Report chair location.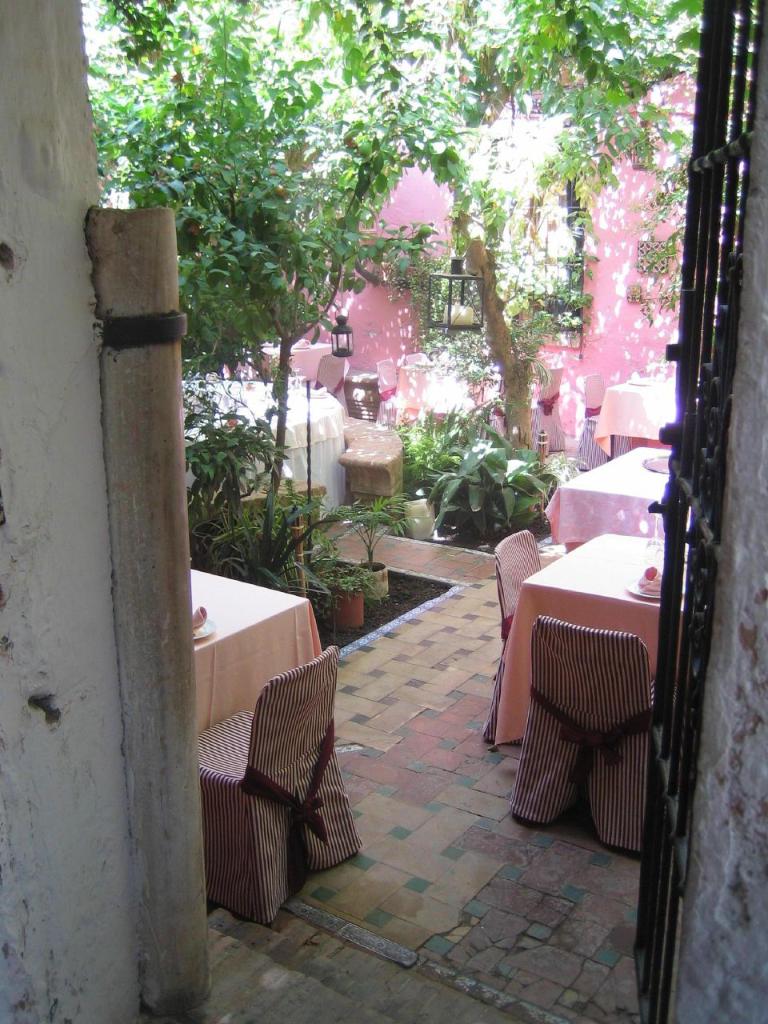
Report: bbox(203, 662, 382, 944).
